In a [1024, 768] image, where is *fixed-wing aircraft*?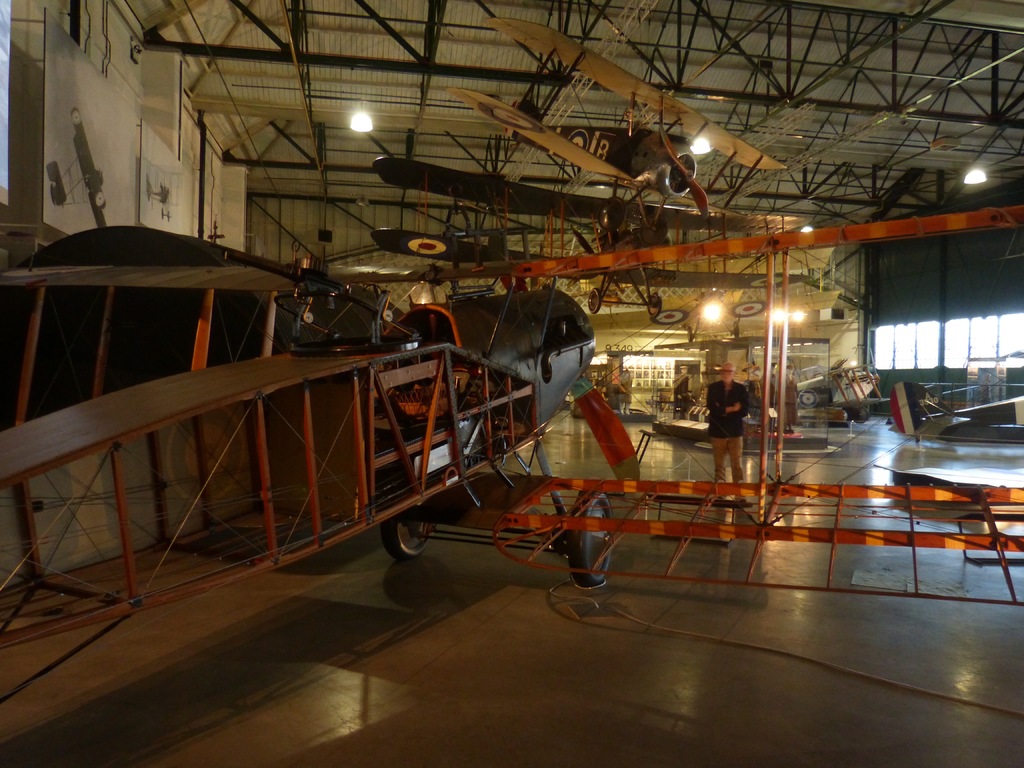
detection(448, 17, 808, 212).
